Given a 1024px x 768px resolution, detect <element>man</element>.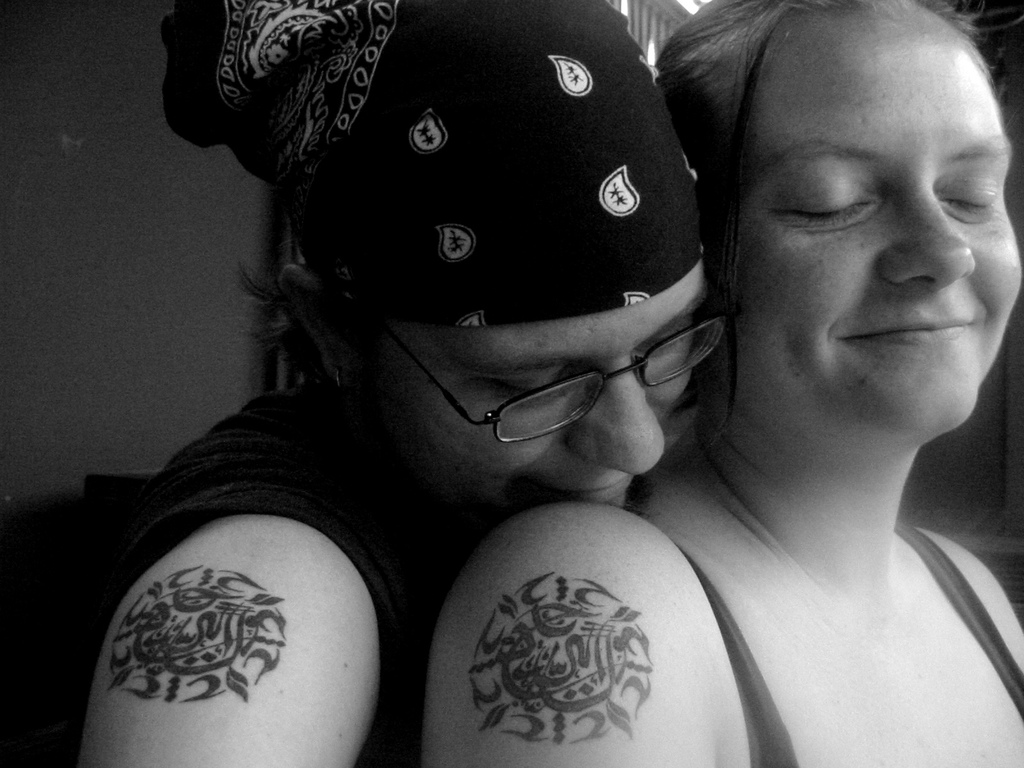
detection(0, 0, 735, 767).
